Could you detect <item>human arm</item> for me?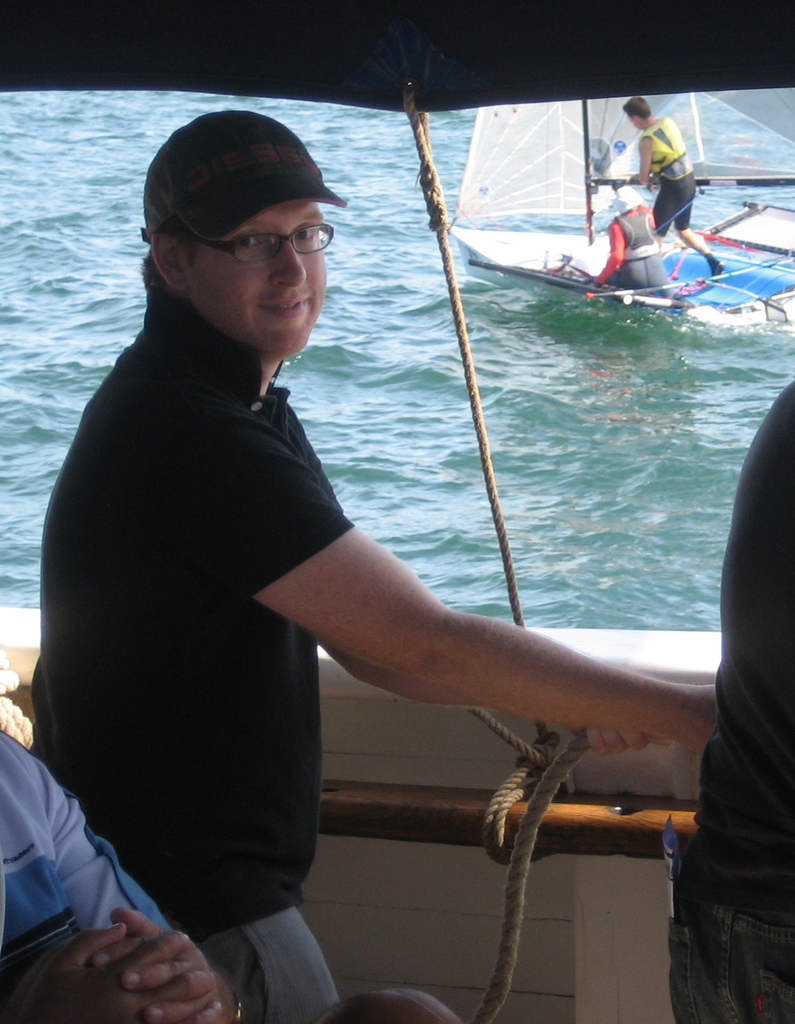
Detection result: bbox=(0, 911, 235, 1023).
